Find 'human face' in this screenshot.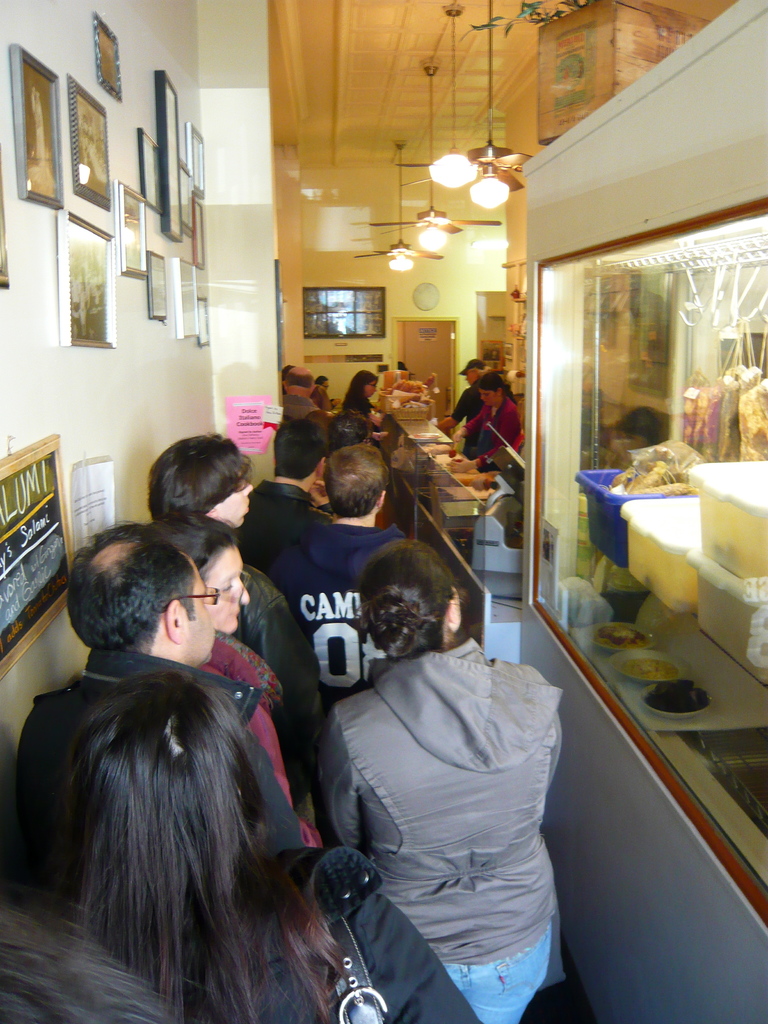
The bounding box for 'human face' is <bbox>215, 467, 253, 531</bbox>.
